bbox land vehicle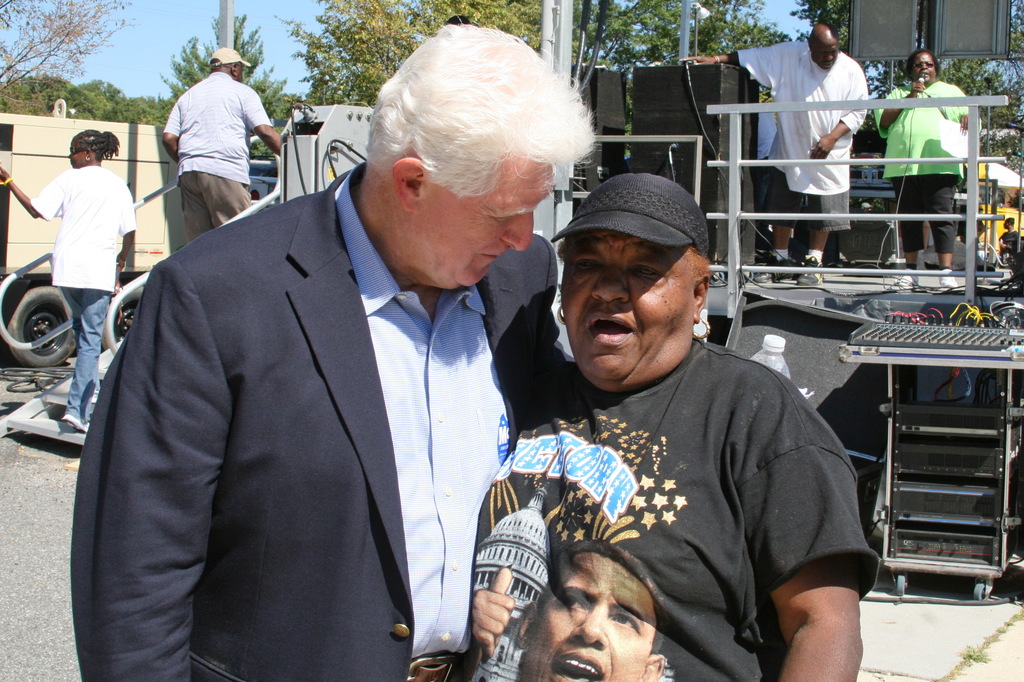
locate(0, 103, 195, 362)
